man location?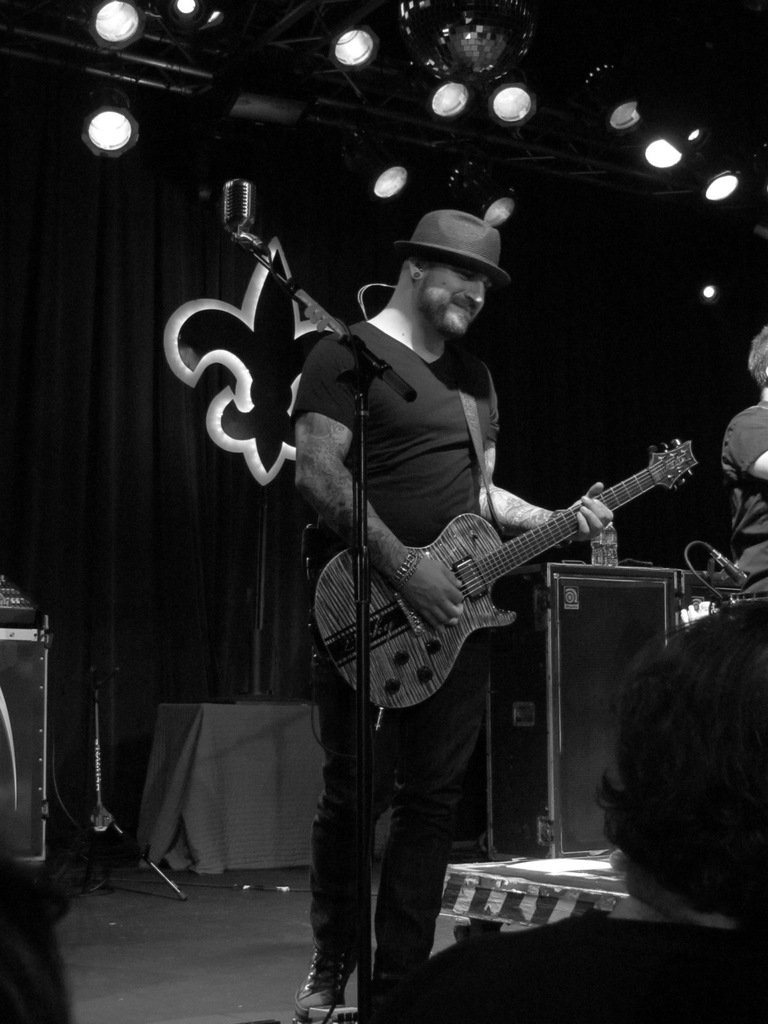
bbox=[347, 586, 767, 1023]
